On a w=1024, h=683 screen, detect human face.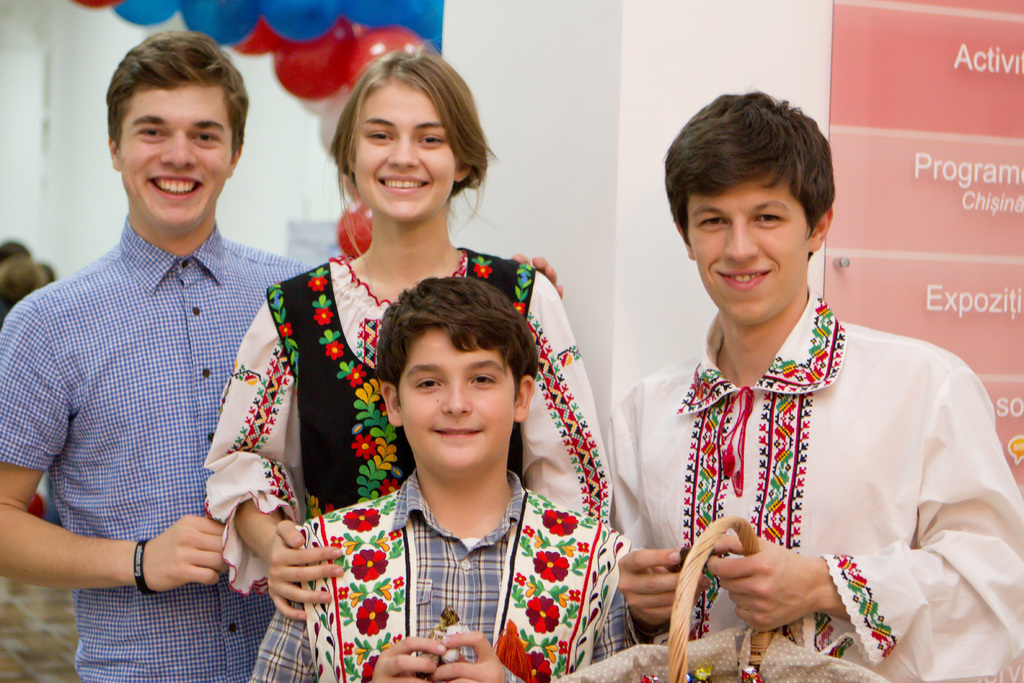
<bbox>120, 79, 233, 233</bbox>.
